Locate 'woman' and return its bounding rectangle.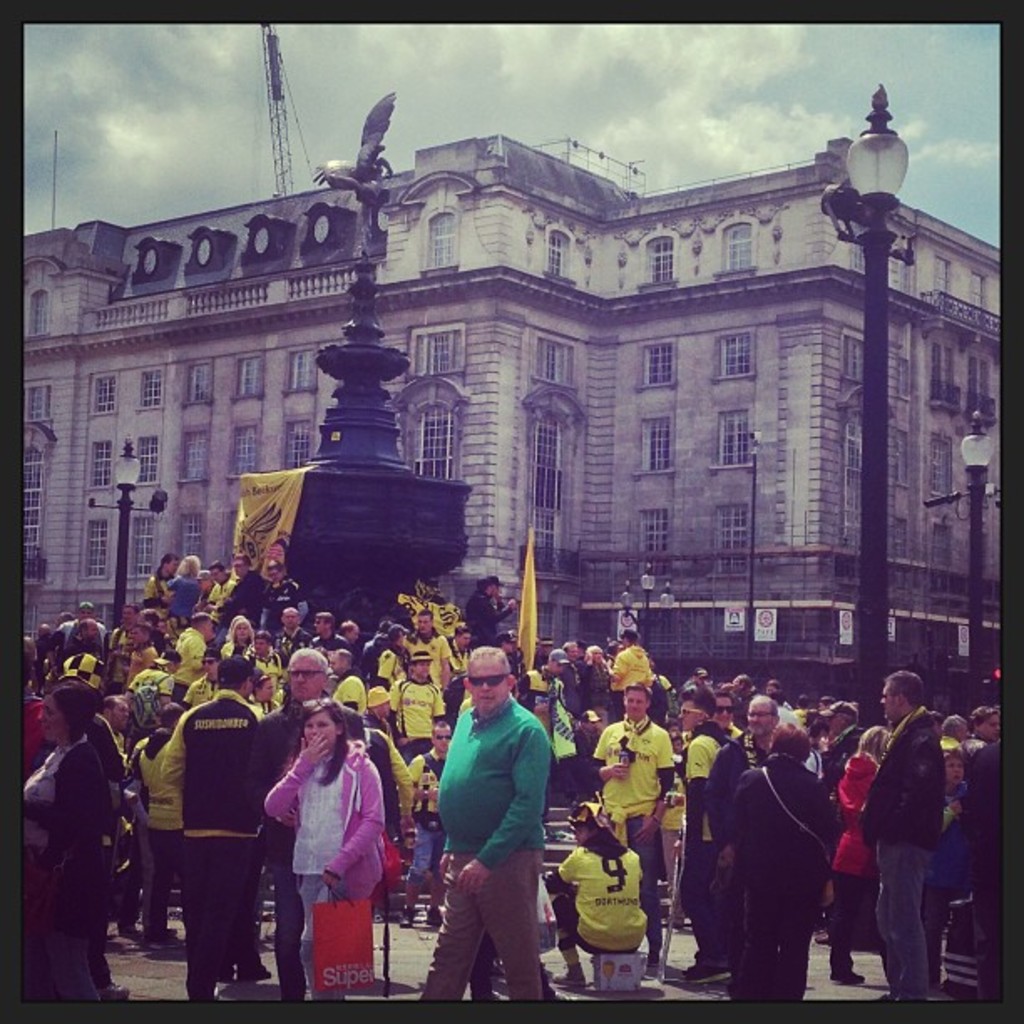
{"x1": 17, "y1": 683, "x2": 117, "y2": 996}.
